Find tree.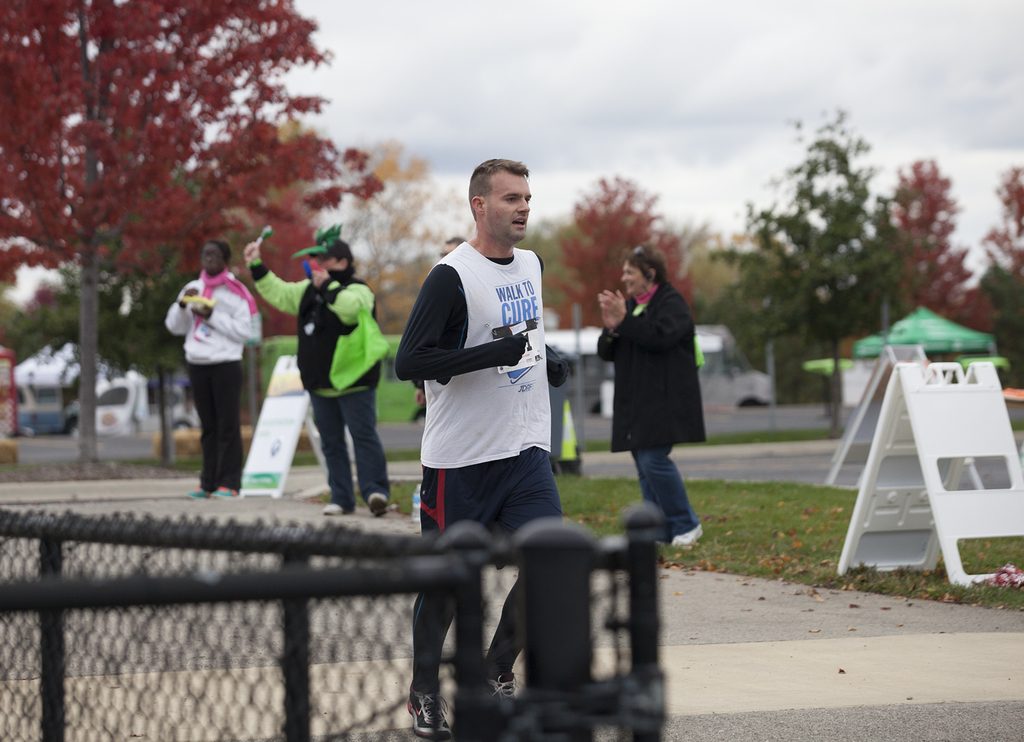
box(538, 165, 694, 407).
